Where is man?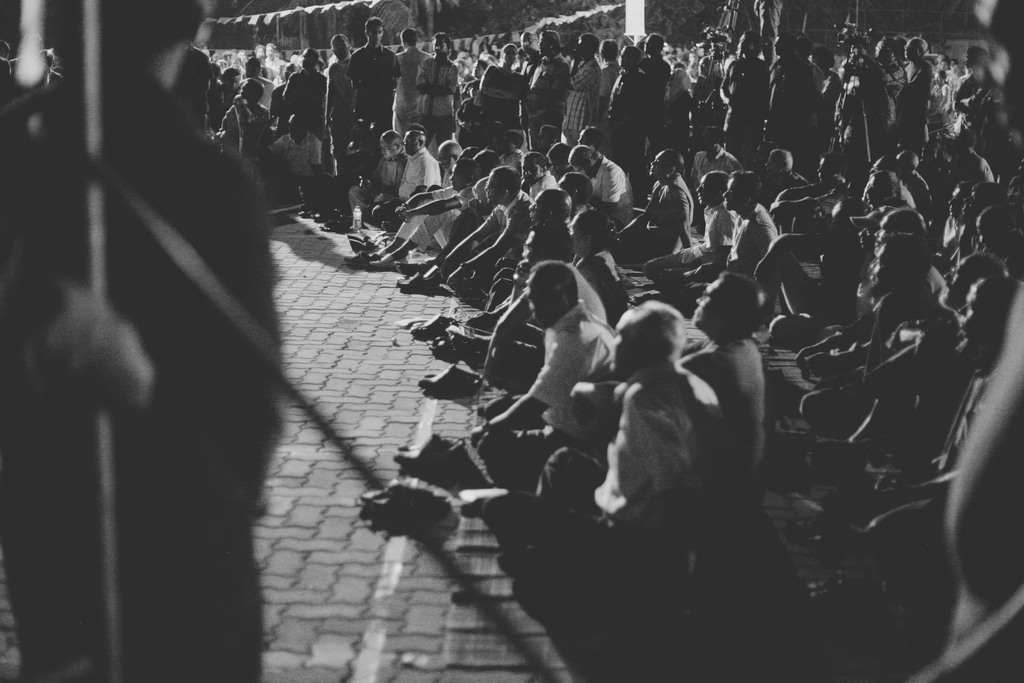
373/126/441/228.
